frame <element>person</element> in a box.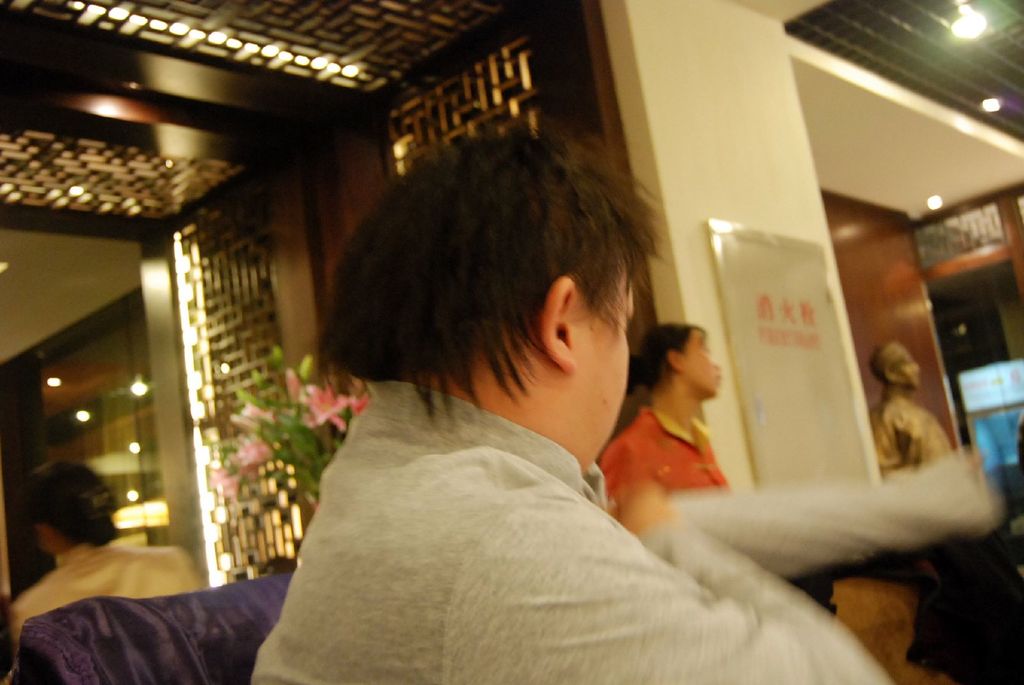
bbox(868, 338, 952, 468).
